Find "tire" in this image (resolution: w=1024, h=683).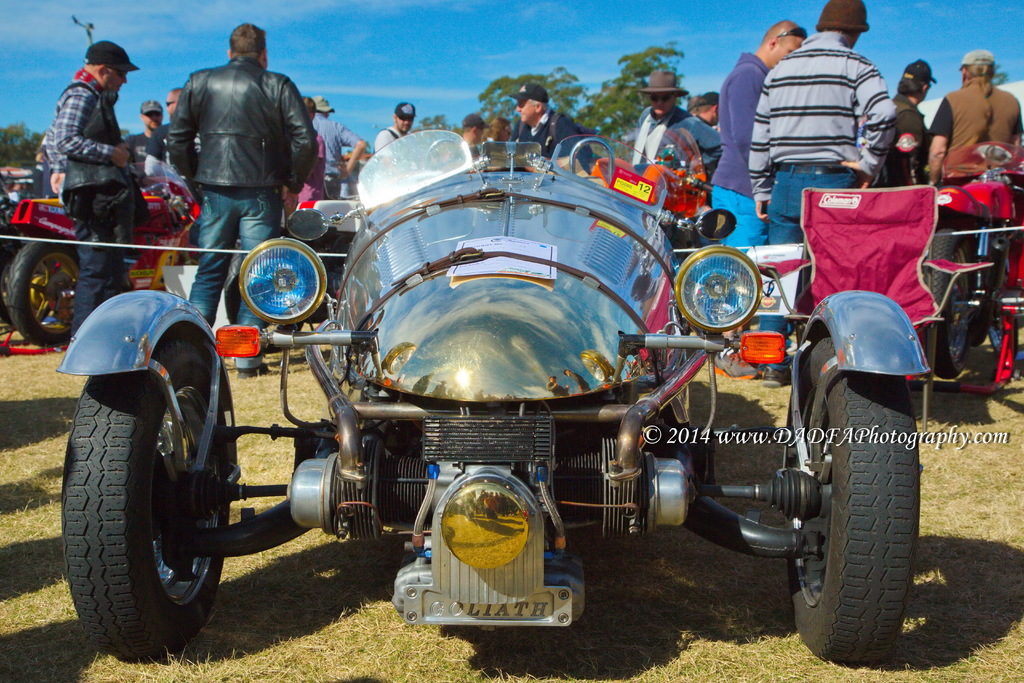
region(783, 336, 919, 667).
